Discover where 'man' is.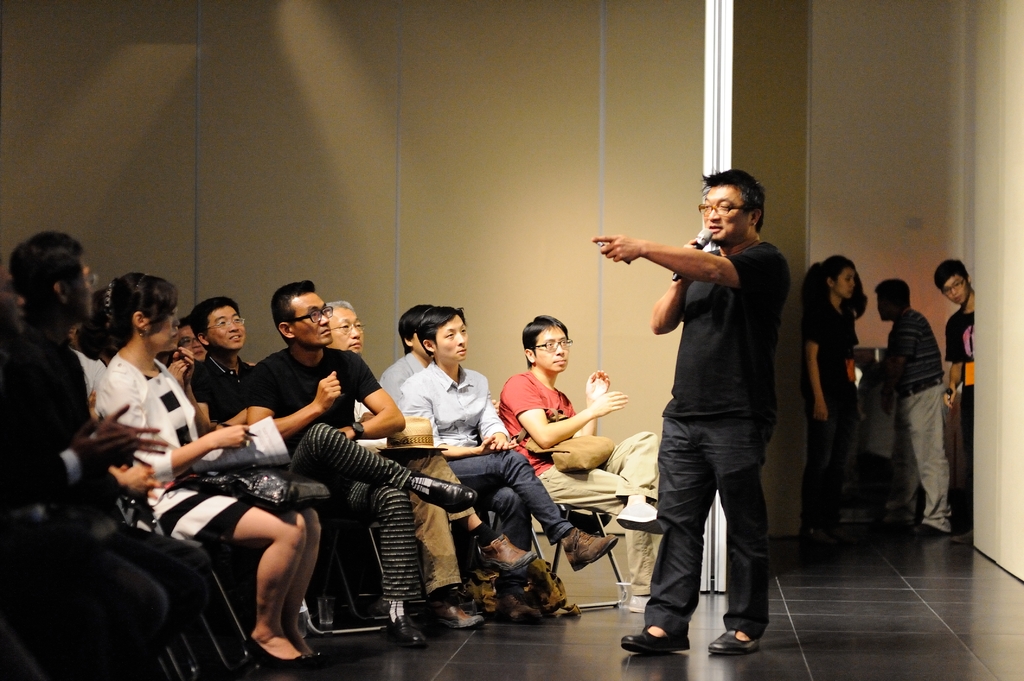
Discovered at left=172, top=314, right=209, bottom=366.
